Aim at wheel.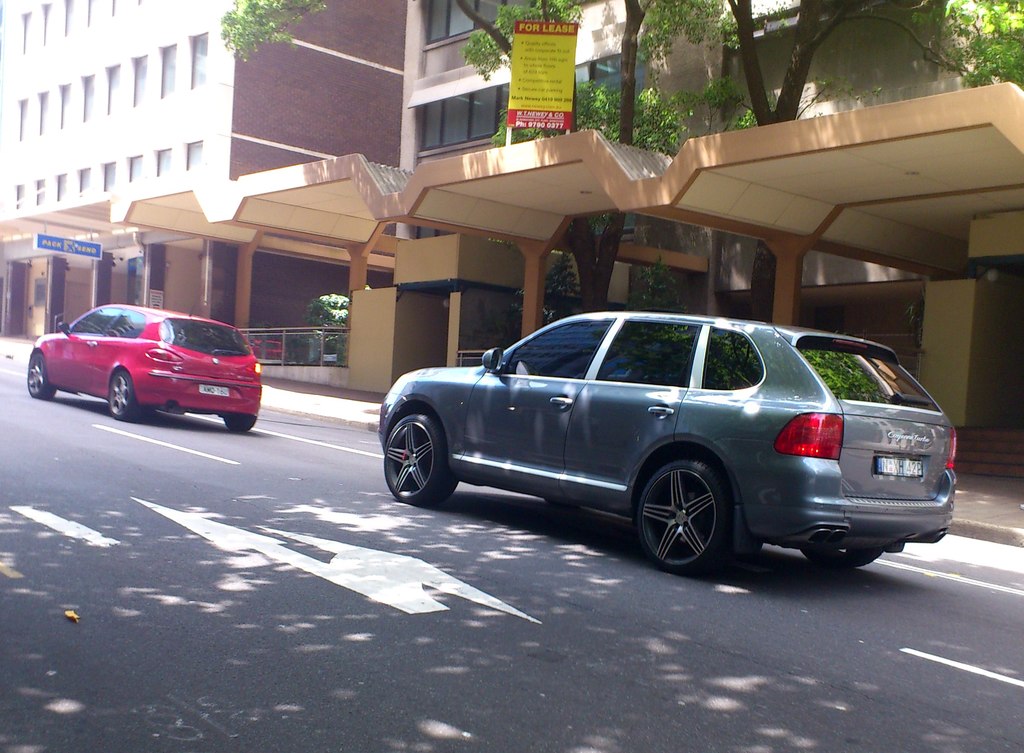
Aimed at bbox=(230, 414, 250, 435).
